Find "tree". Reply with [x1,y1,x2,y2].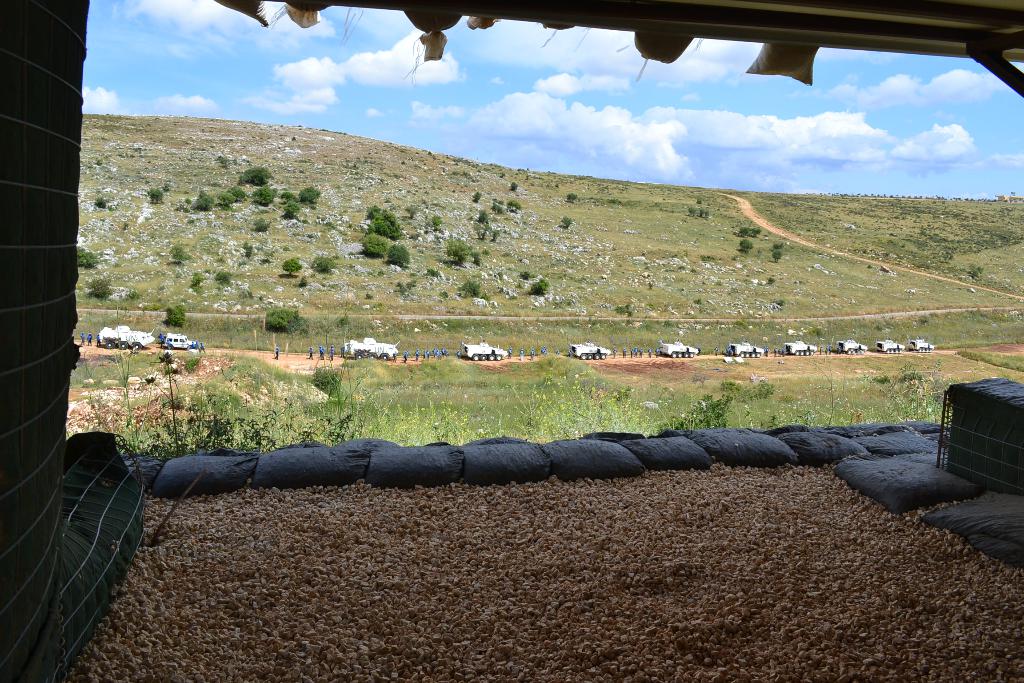
[88,274,115,301].
